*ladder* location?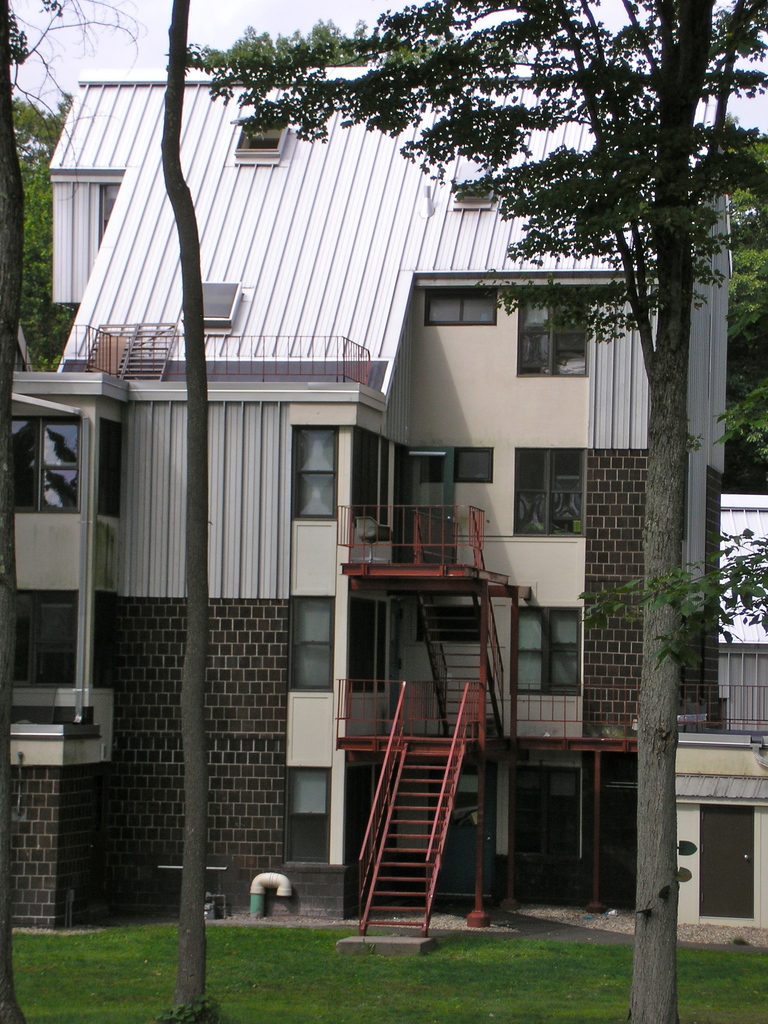
(left=406, top=569, right=513, bottom=739)
